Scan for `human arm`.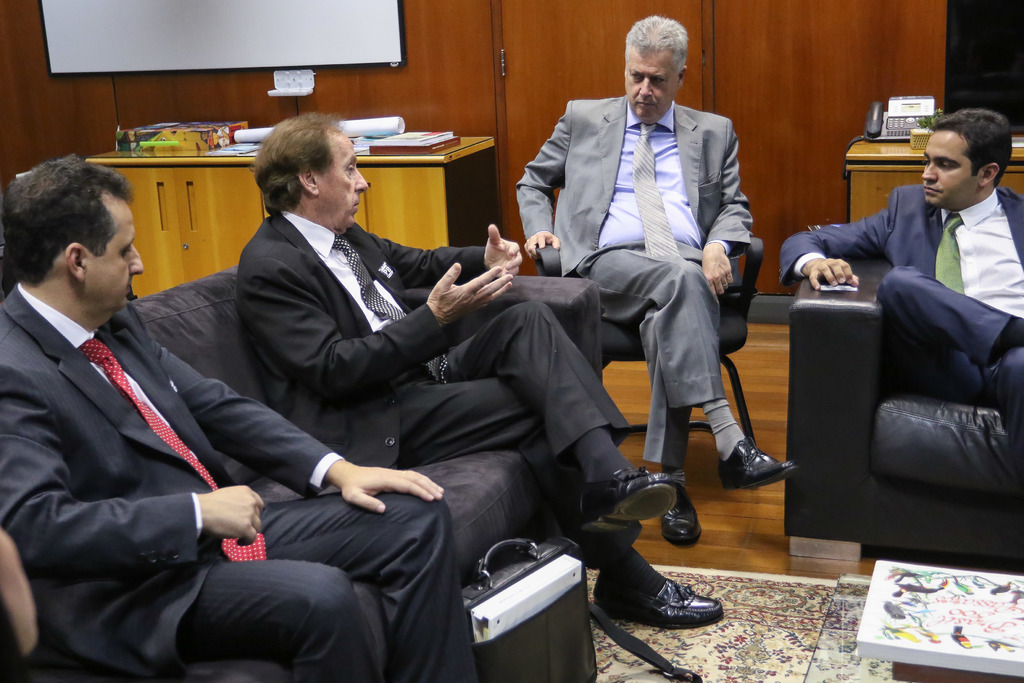
Scan result: <box>511,92,583,260</box>.
